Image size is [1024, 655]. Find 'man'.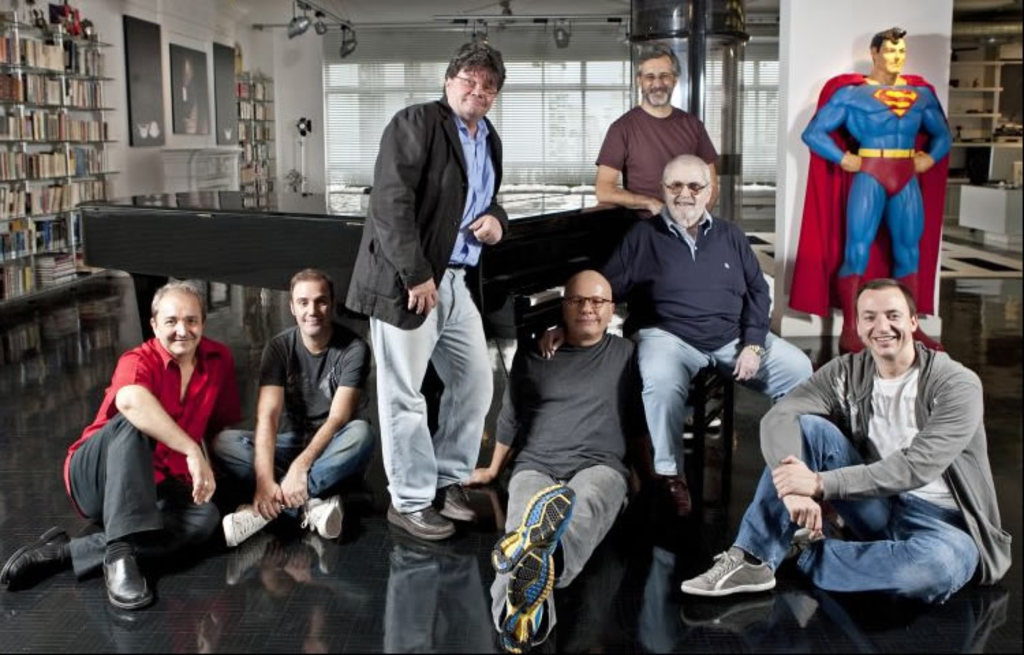
792, 25, 954, 360.
